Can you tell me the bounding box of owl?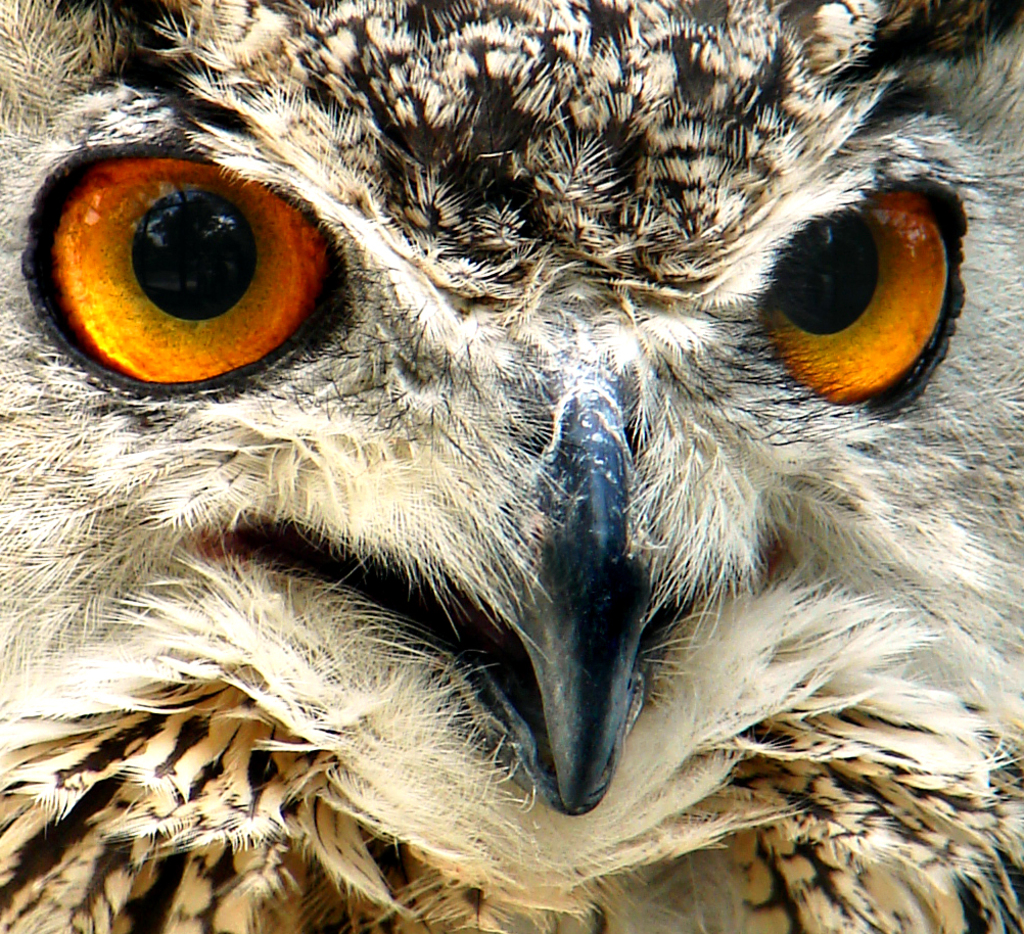
[left=0, top=0, right=1023, bottom=933].
